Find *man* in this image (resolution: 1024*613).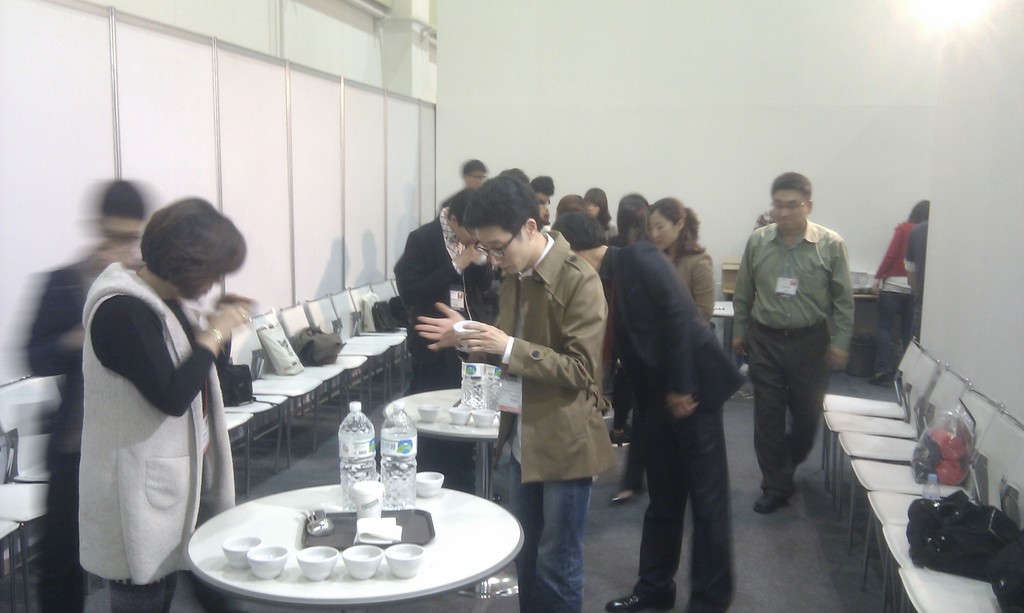
[left=580, top=188, right=620, bottom=233].
